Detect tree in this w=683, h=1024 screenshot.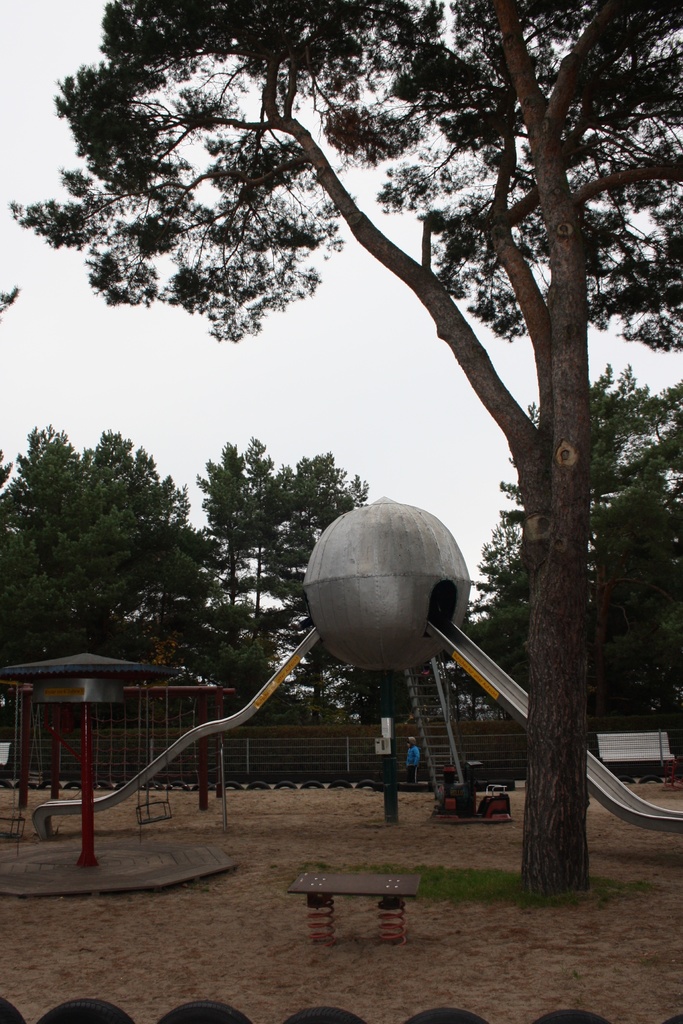
Detection: 463 354 682 712.
